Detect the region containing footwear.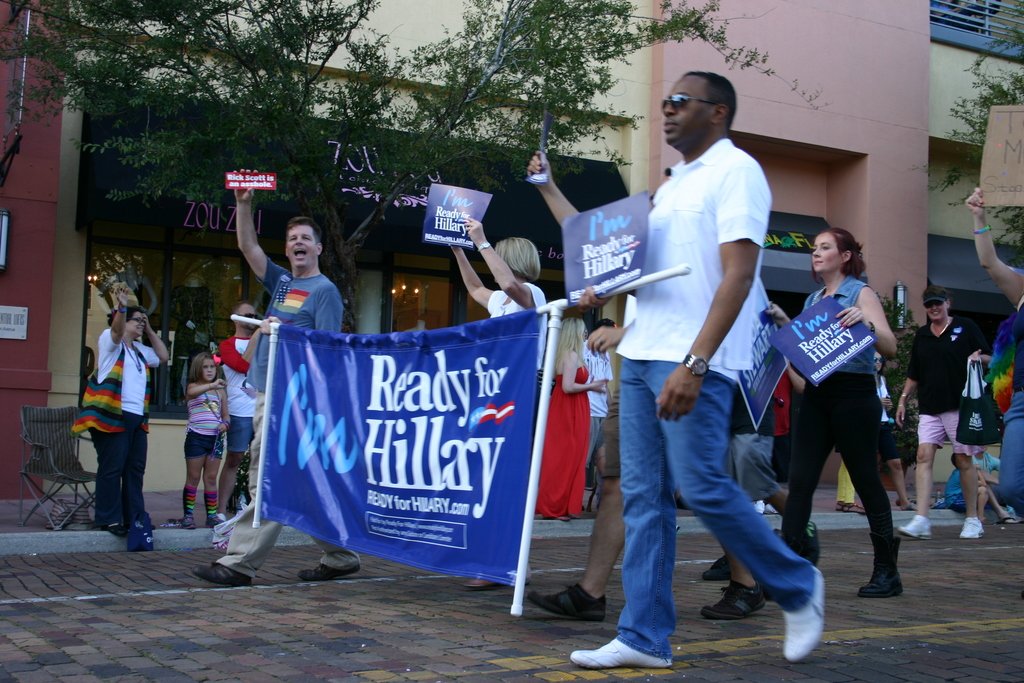
region(466, 578, 495, 586).
